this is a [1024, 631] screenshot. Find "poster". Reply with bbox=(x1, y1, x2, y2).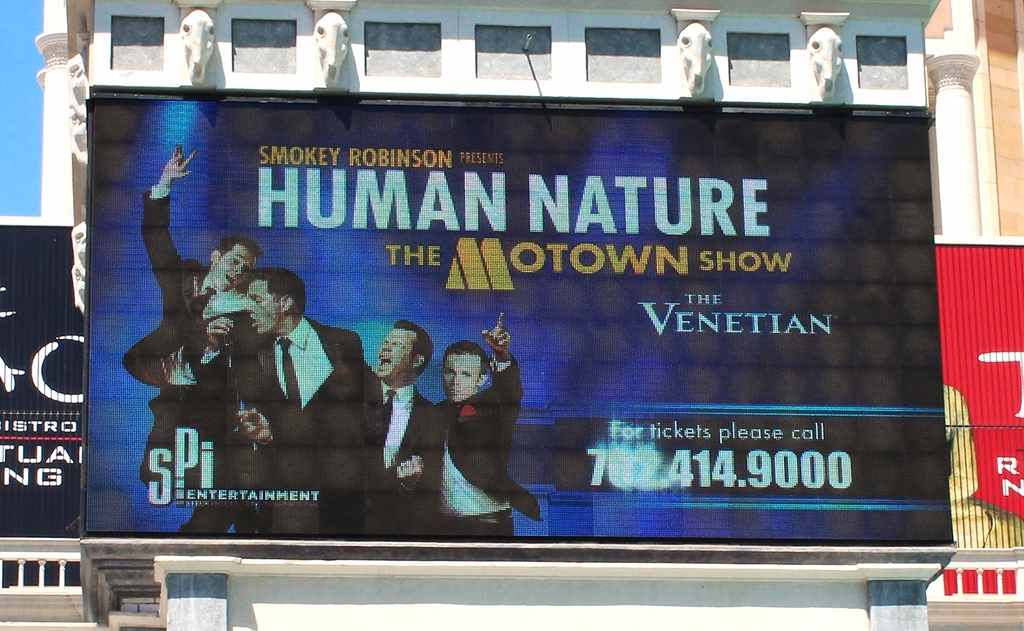
bbox=(77, 97, 945, 543).
